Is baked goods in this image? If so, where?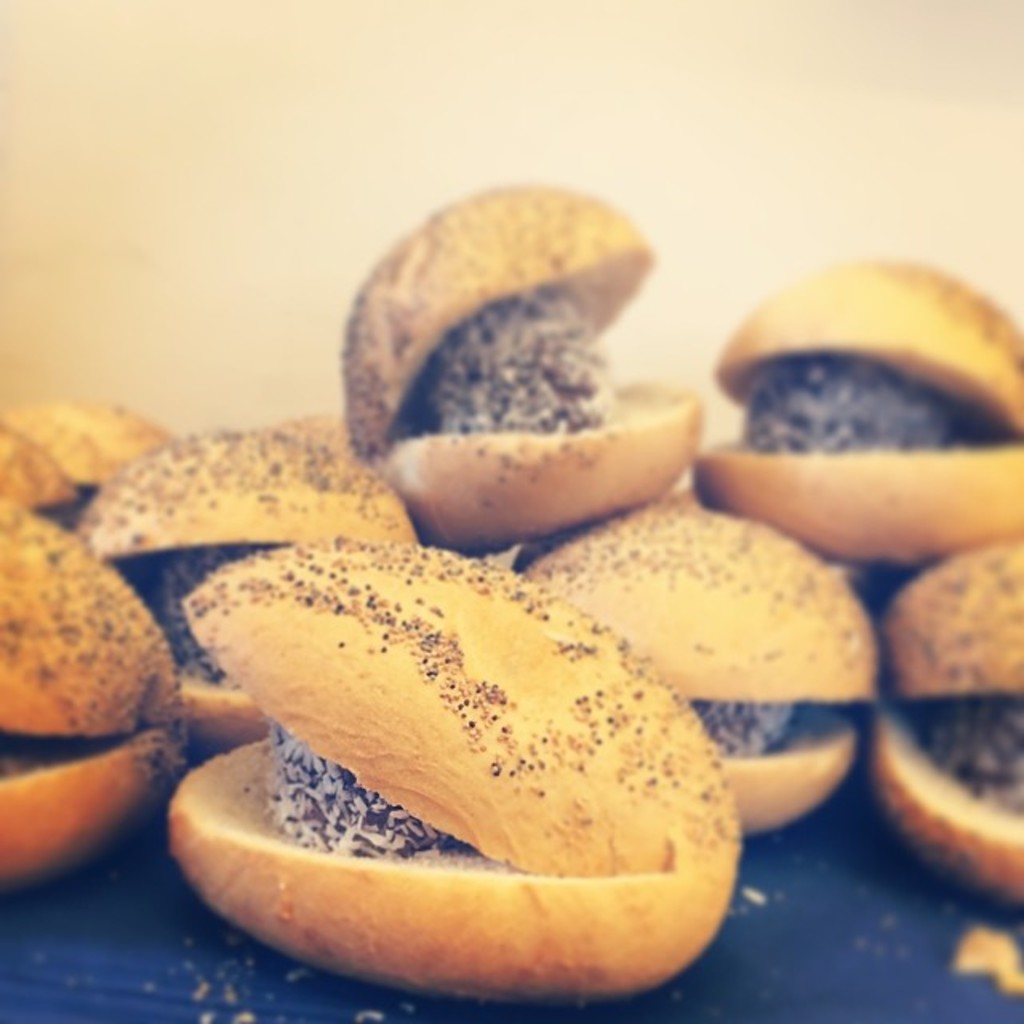
Yes, at {"left": 22, "top": 390, "right": 171, "bottom": 470}.
